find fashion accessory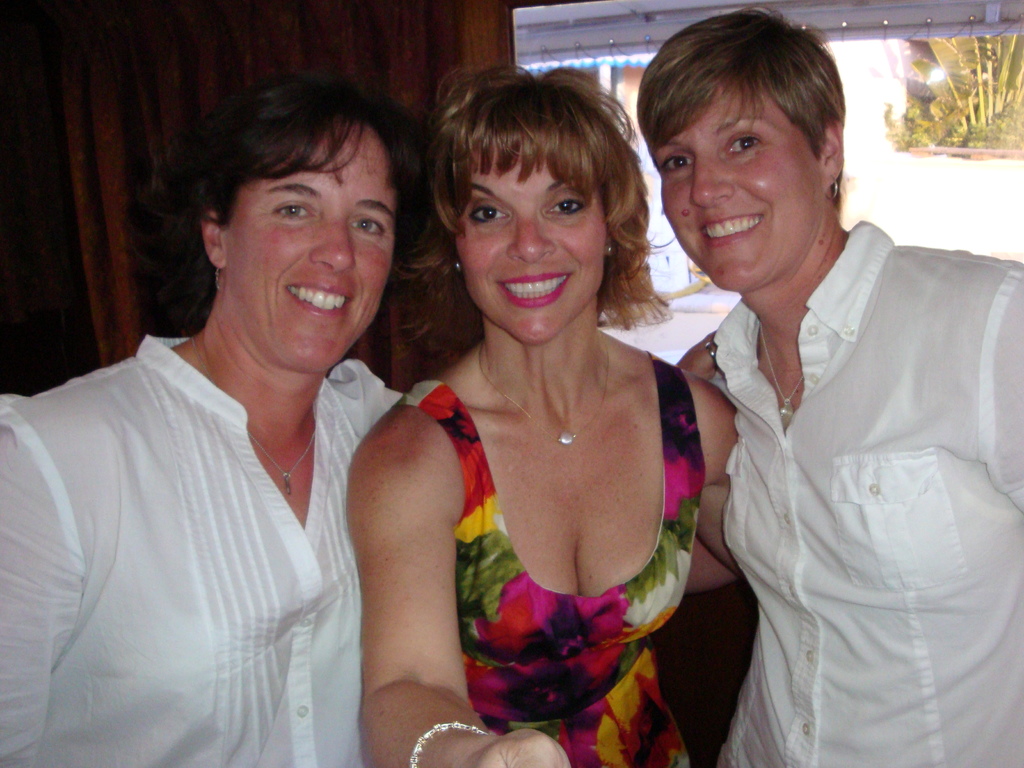
(x1=756, y1=321, x2=801, y2=424)
